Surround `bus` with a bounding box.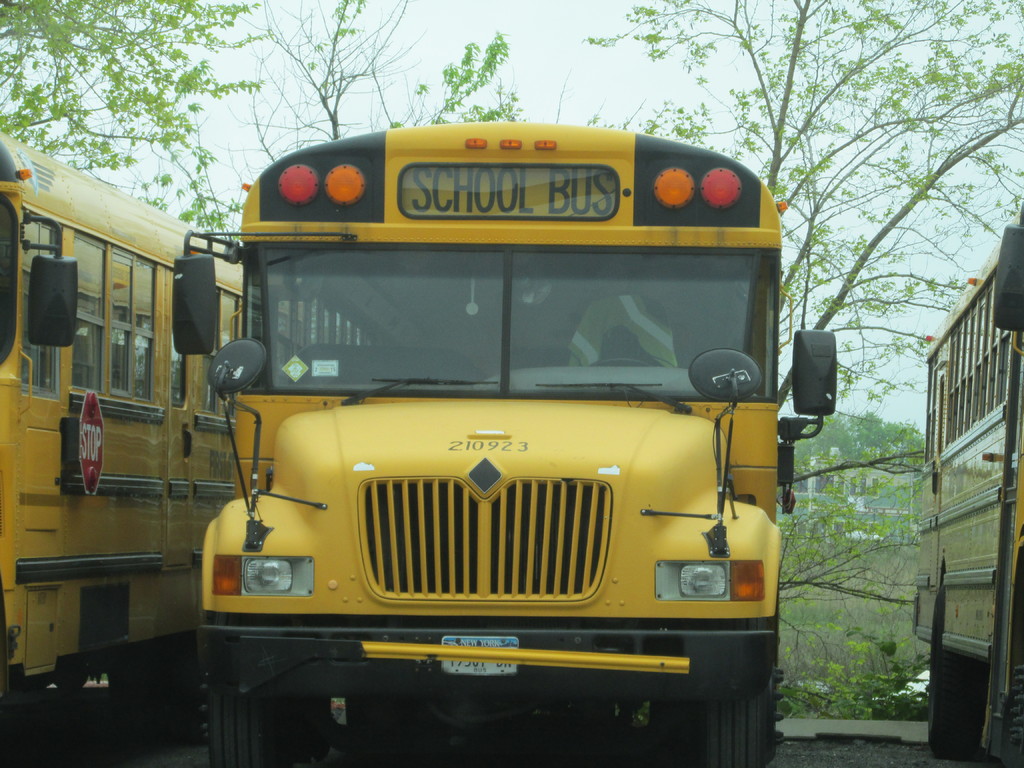
906,201,1023,767.
